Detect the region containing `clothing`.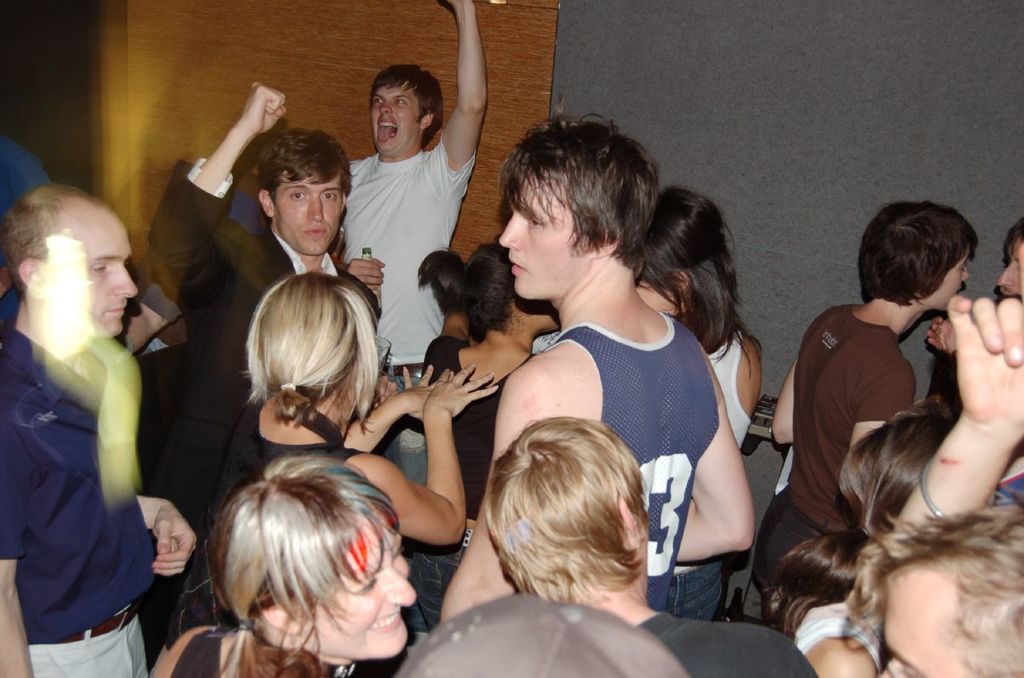
747, 301, 915, 617.
